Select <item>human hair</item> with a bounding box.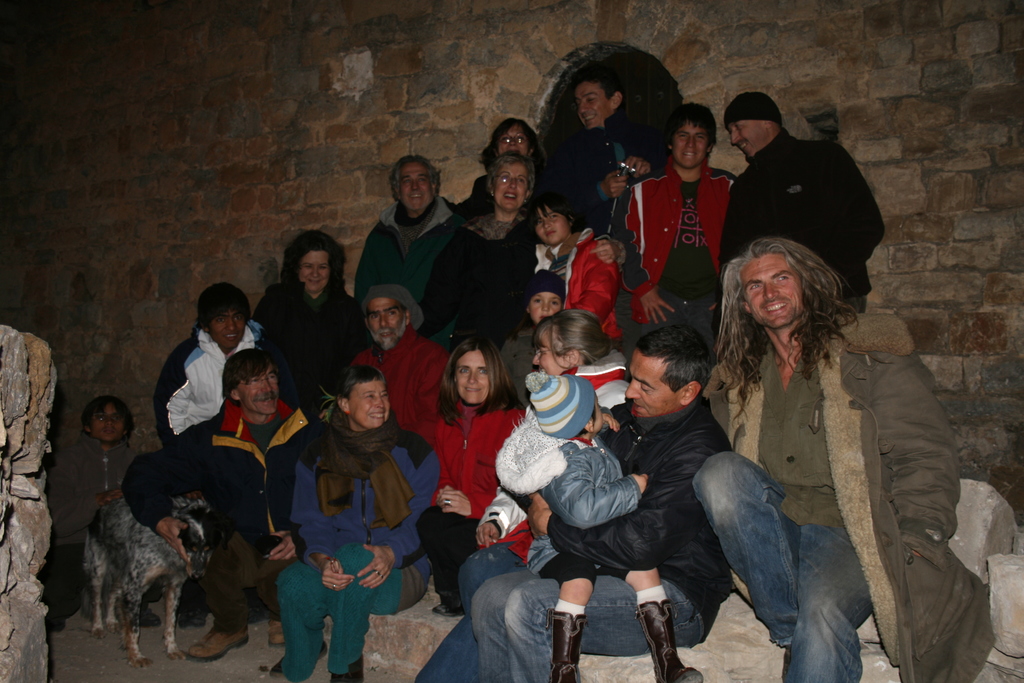
<region>339, 362, 388, 404</region>.
